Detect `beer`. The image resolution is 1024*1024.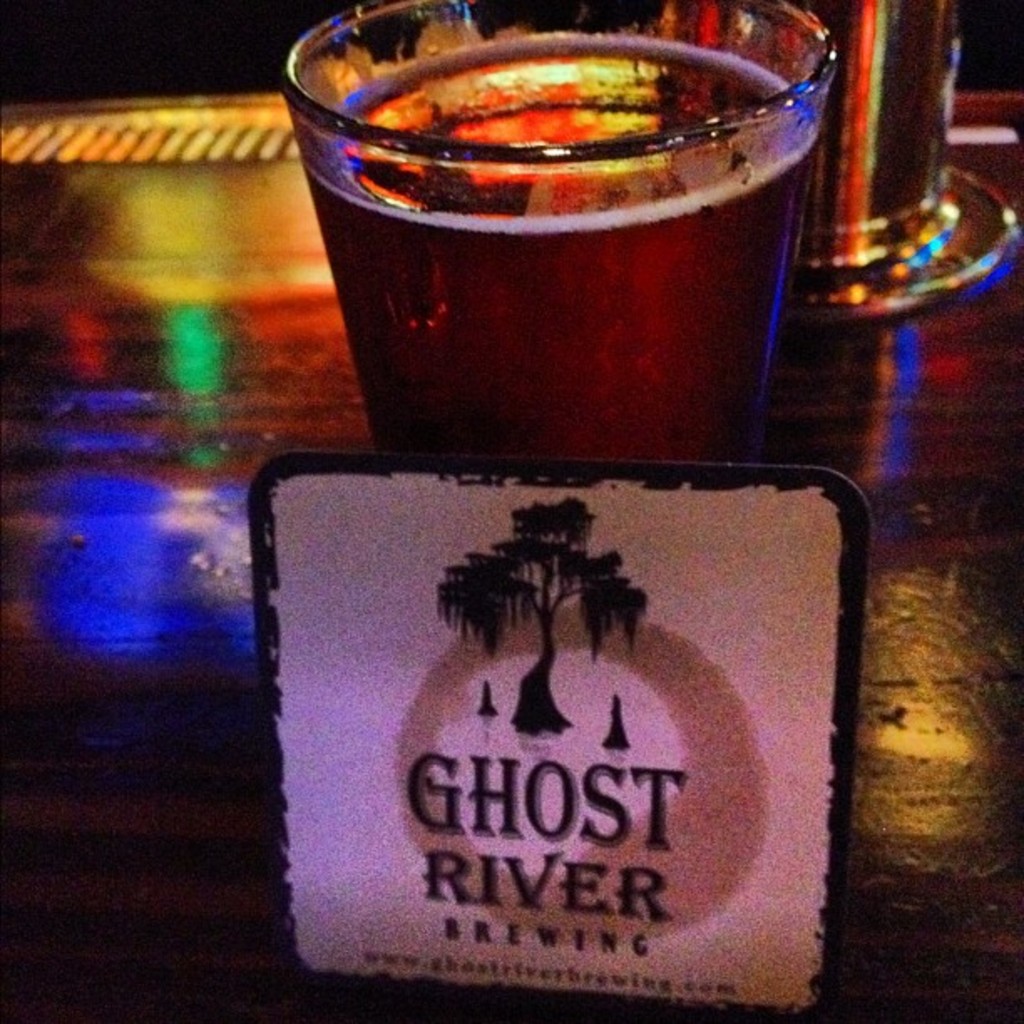
detection(279, 0, 825, 485).
